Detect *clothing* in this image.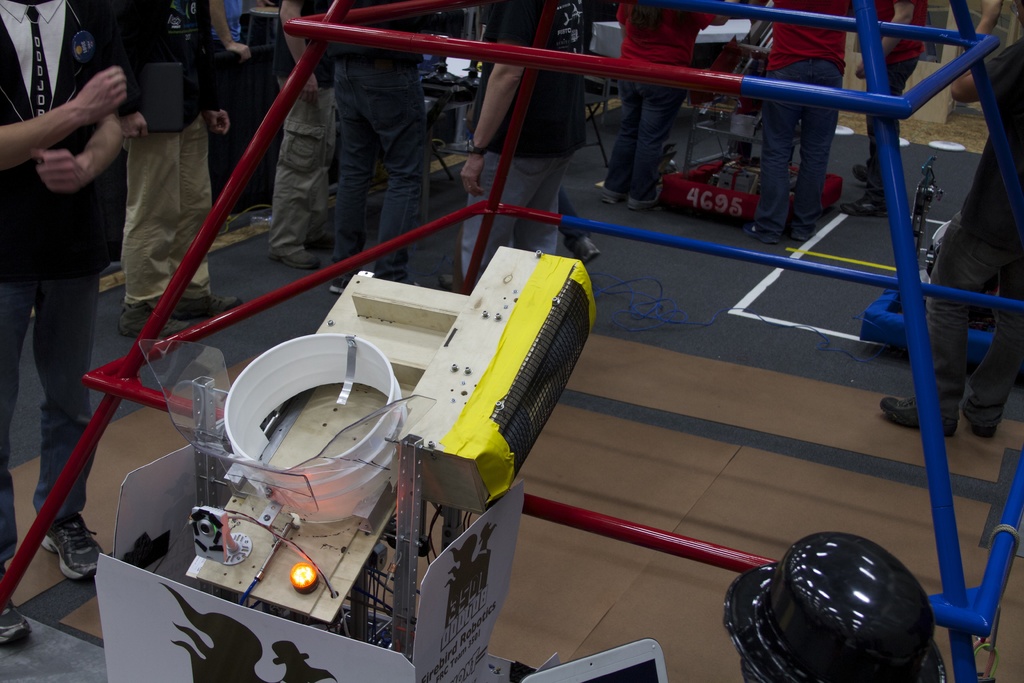
Detection: bbox(0, 0, 97, 568).
